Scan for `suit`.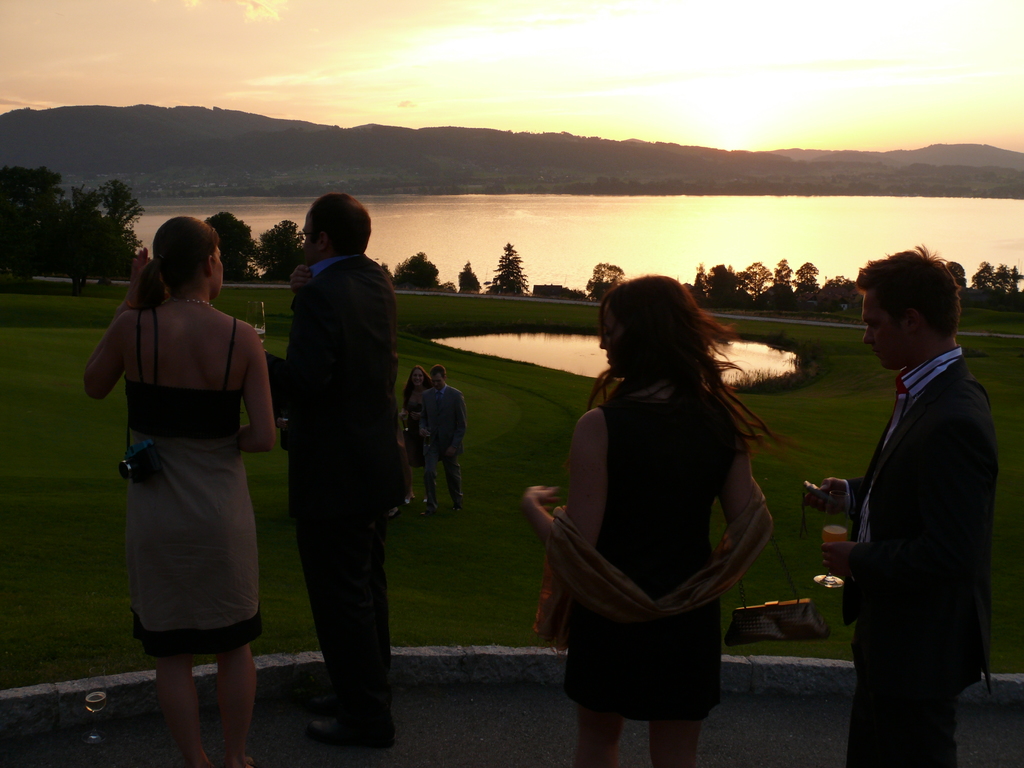
Scan result: [420, 383, 472, 509].
